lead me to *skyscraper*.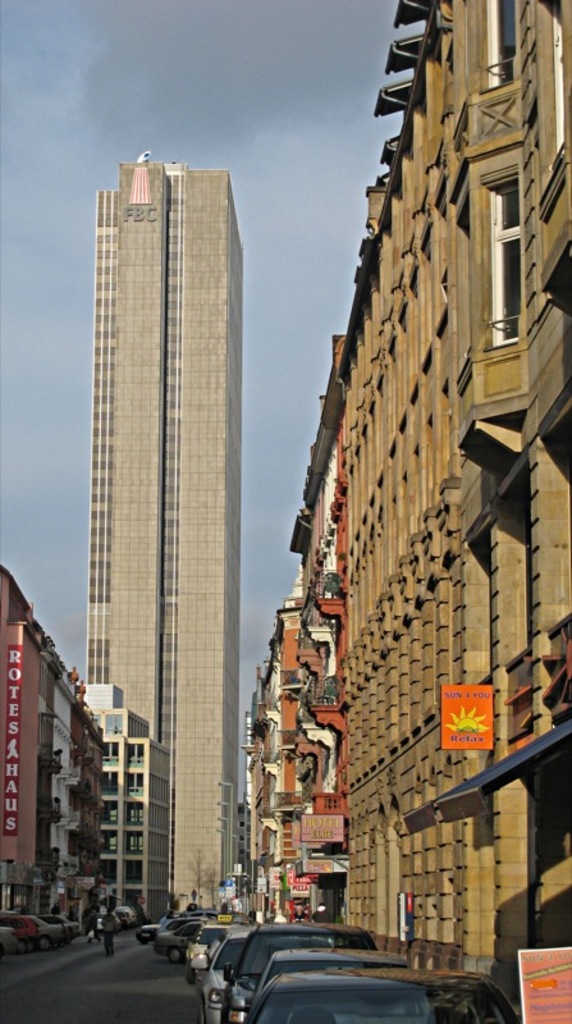
Lead to box(52, 131, 255, 895).
